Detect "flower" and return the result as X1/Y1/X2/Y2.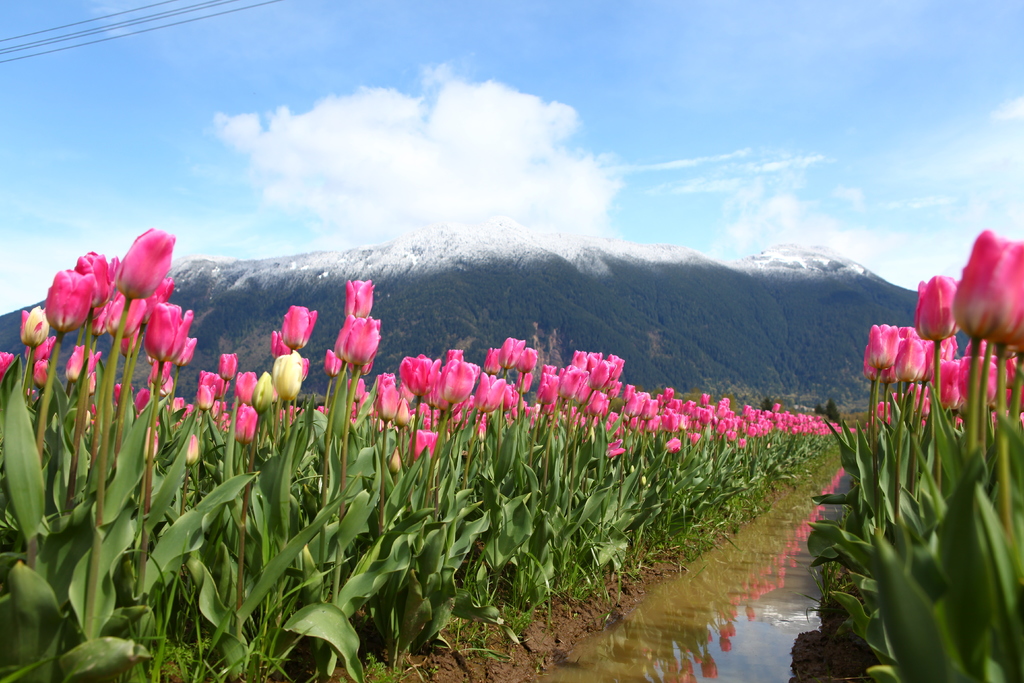
866/220/1023/426.
